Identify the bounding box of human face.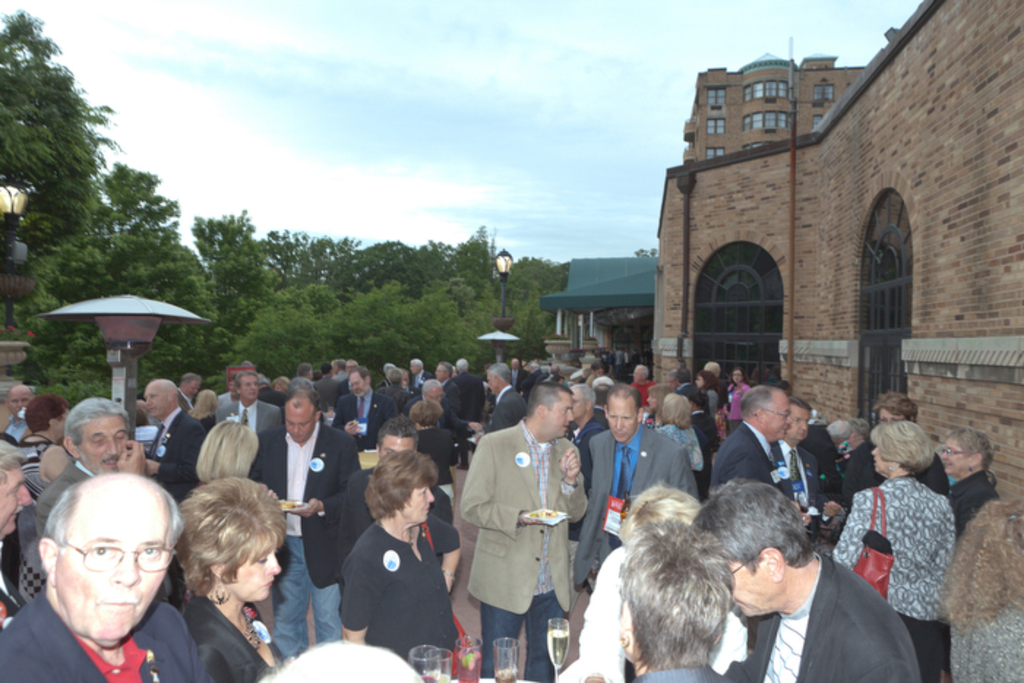
l=51, t=493, r=167, b=648.
